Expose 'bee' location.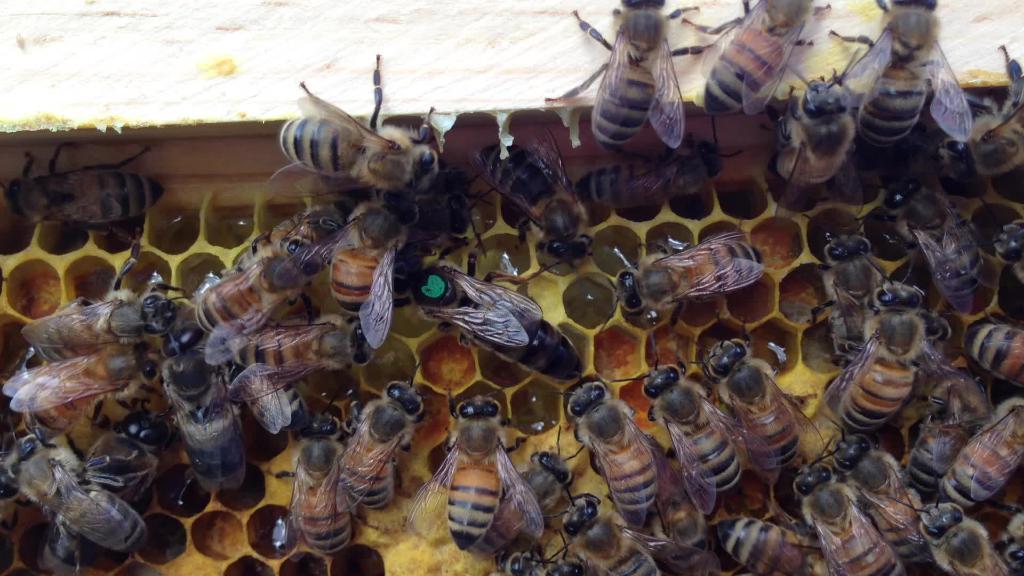
Exposed at box(4, 139, 158, 245).
